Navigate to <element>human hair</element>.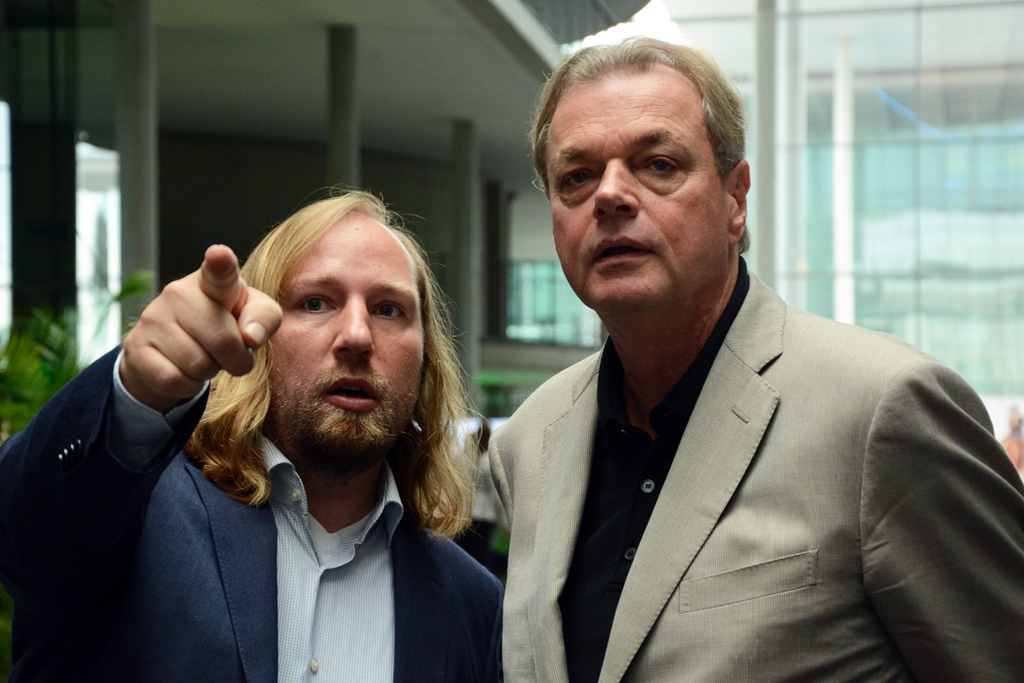
Navigation target: locate(529, 34, 750, 254).
